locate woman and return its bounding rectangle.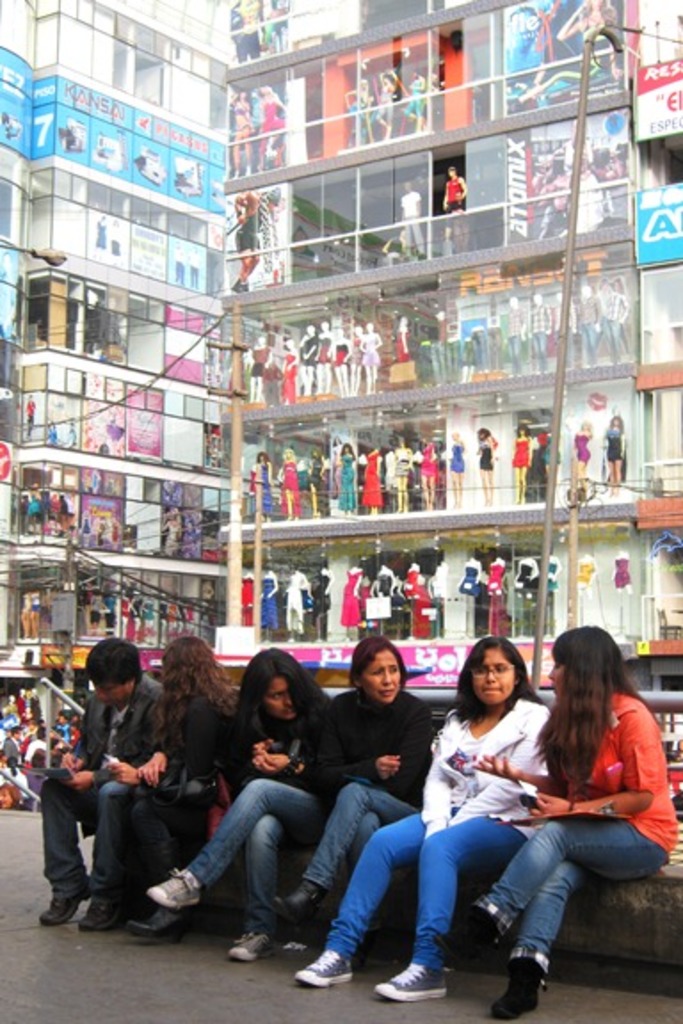
BBox(295, 642, 551, 997).
